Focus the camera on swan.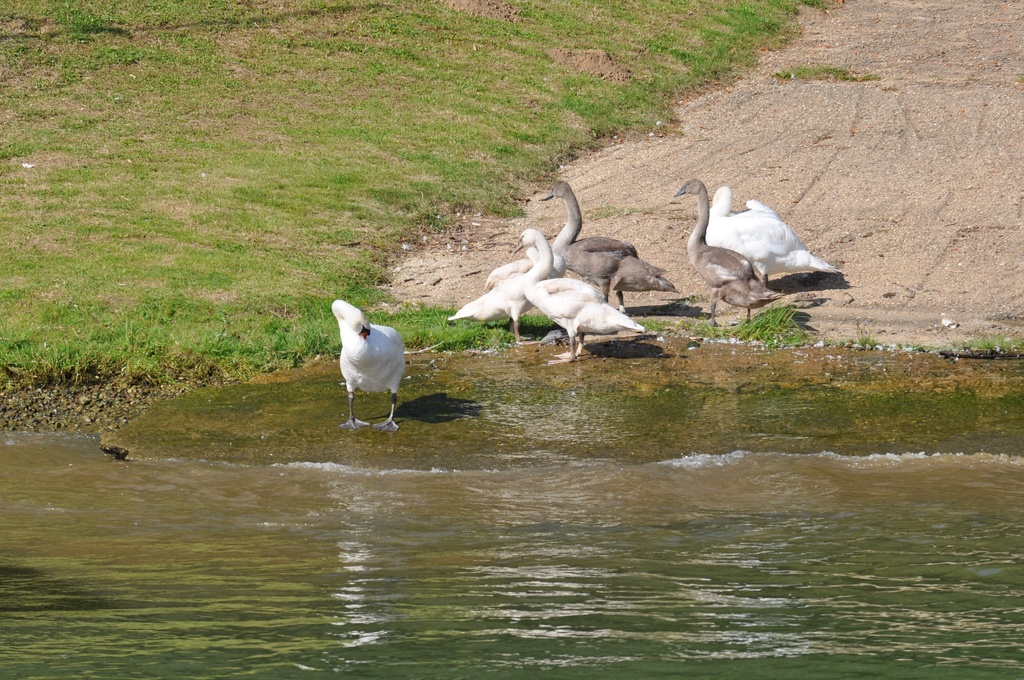
Focus region: <bbox>534, 179, 683, 318</bbox>.
